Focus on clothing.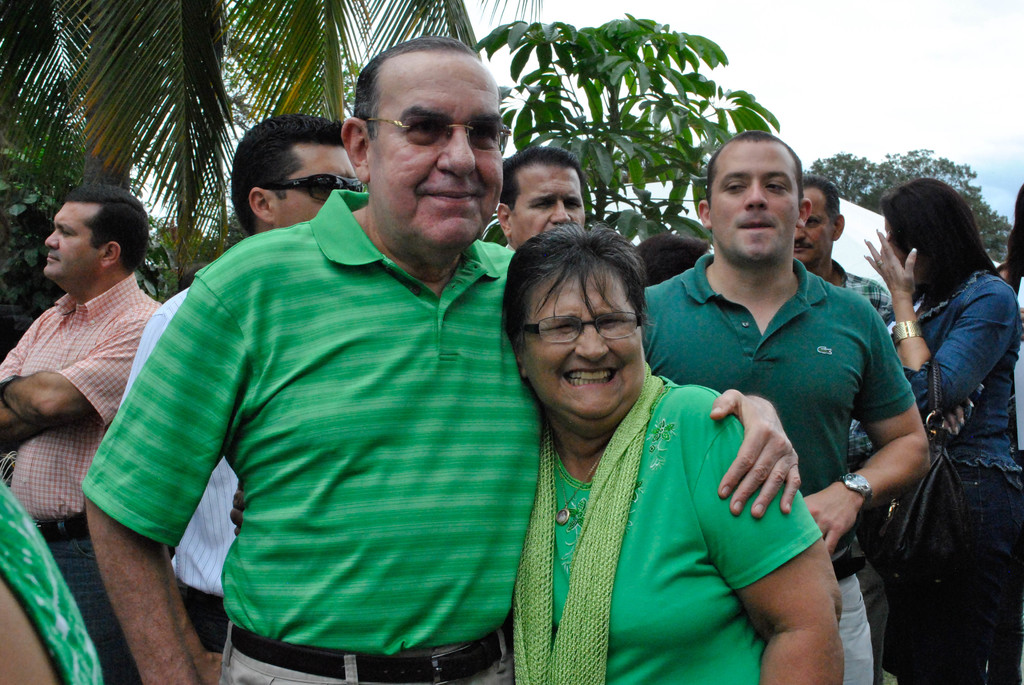
Focused at (115, 287, 225, 661).
